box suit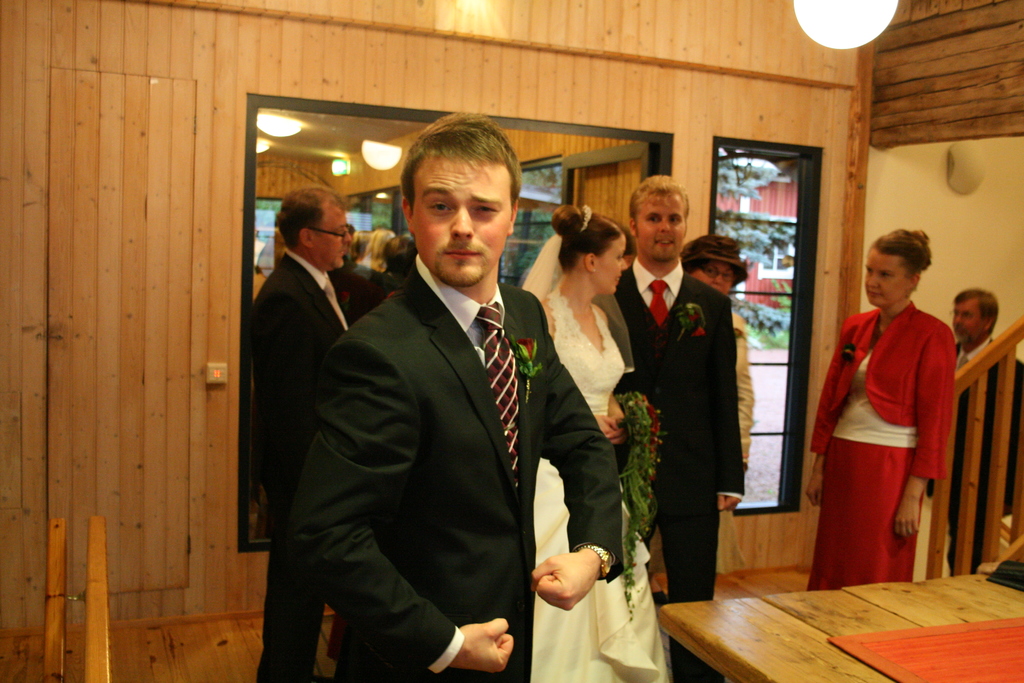
bbox=(243, 247, 356, 682)
